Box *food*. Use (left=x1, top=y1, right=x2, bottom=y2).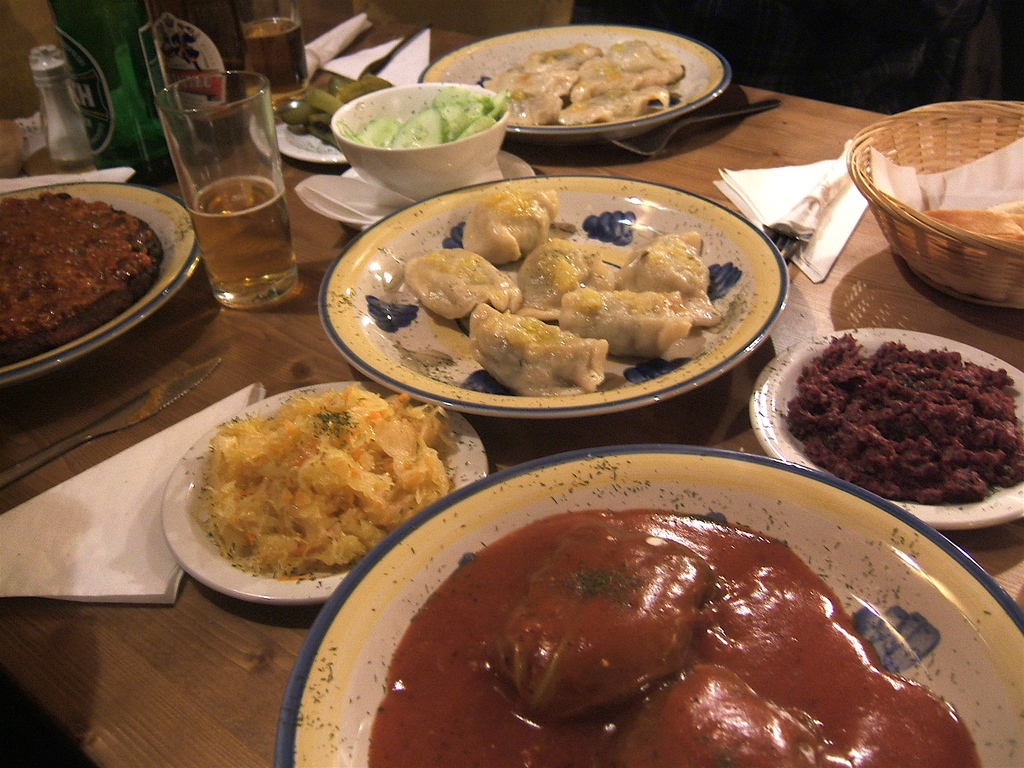
(left=331, top=472, right=964, bottom=767).
